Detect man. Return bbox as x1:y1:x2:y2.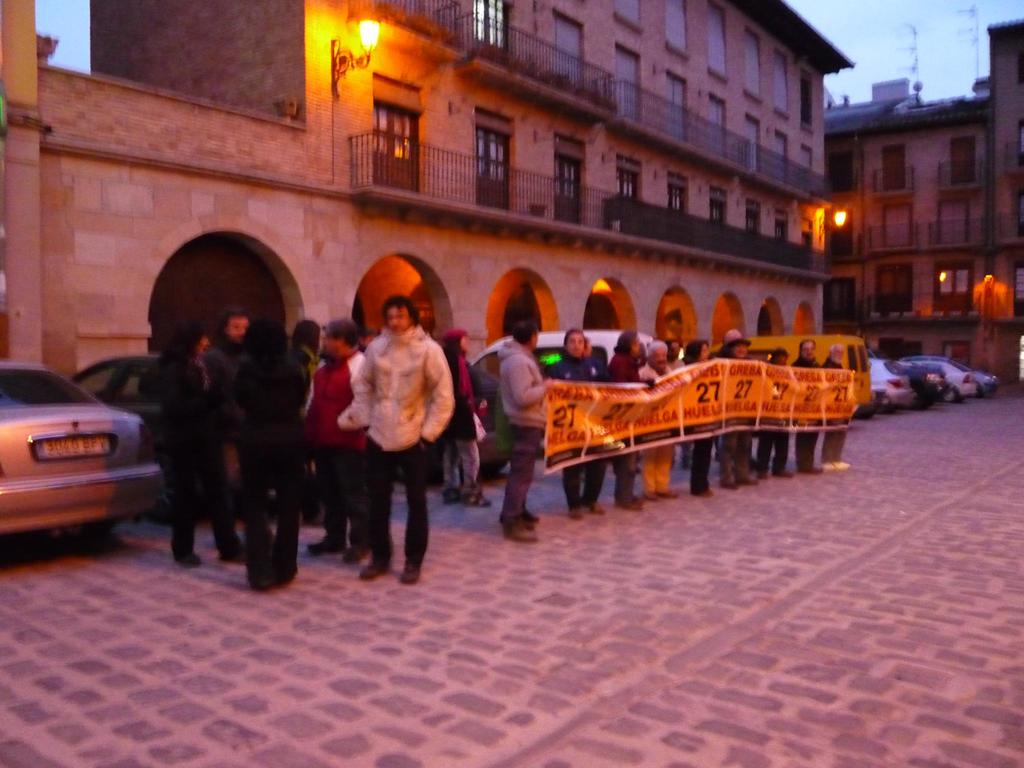
304:321:371:570.
